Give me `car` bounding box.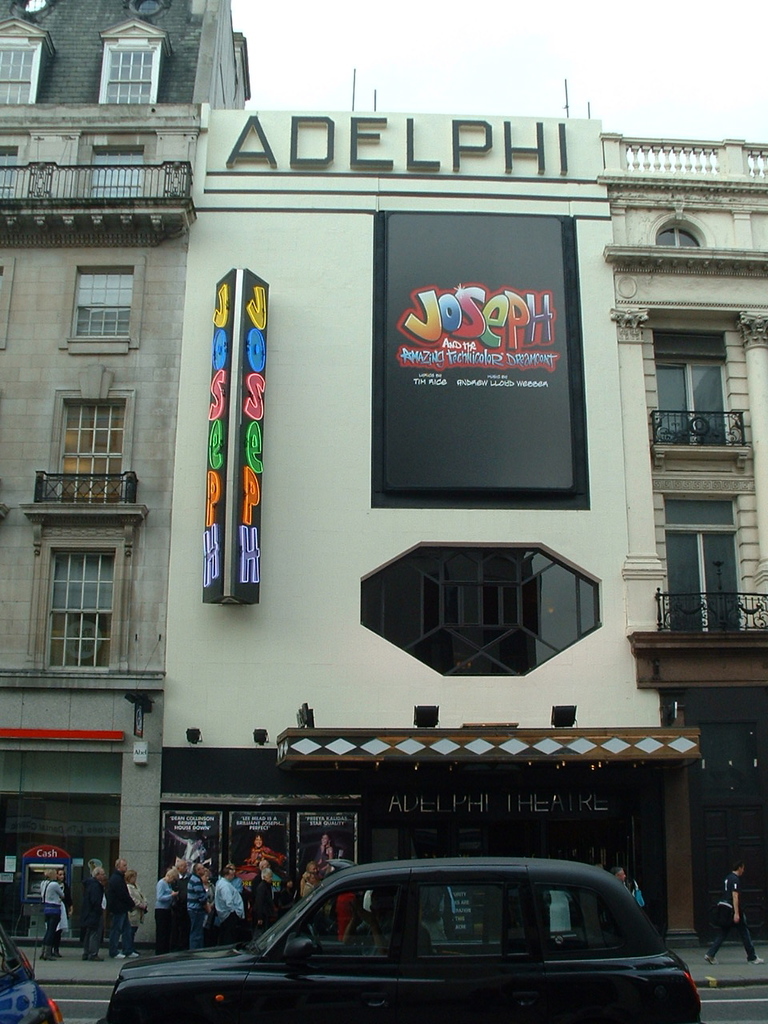
region(0, 926, 61, 1023).
